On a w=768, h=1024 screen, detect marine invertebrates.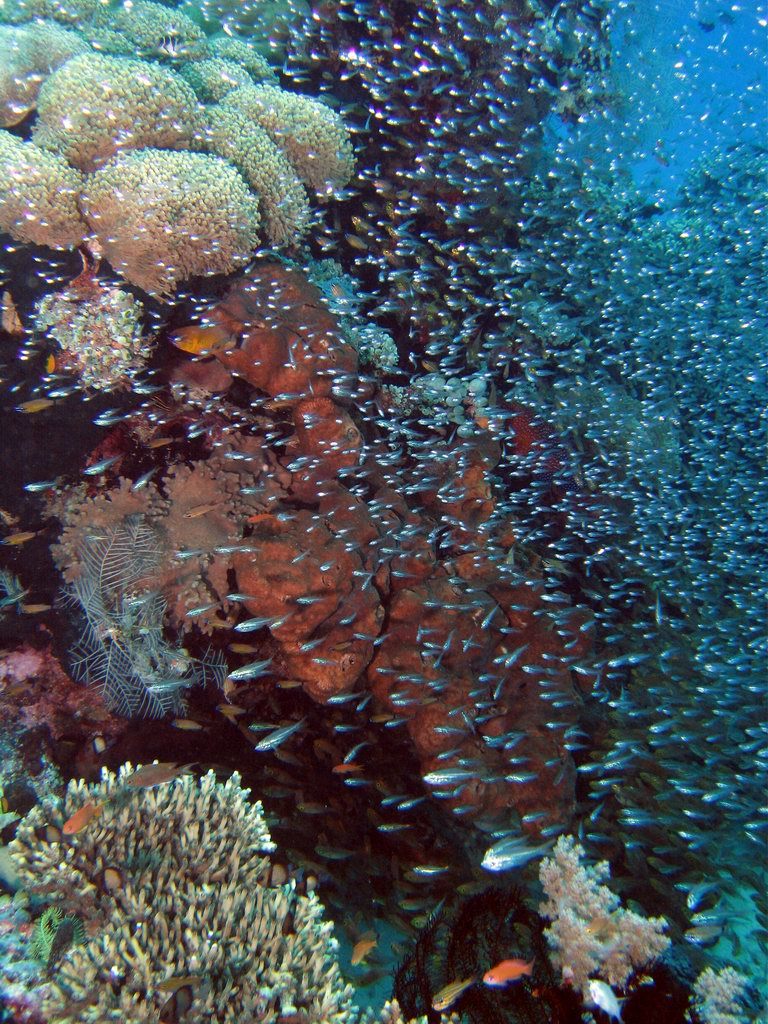
26 54 639 1023.
